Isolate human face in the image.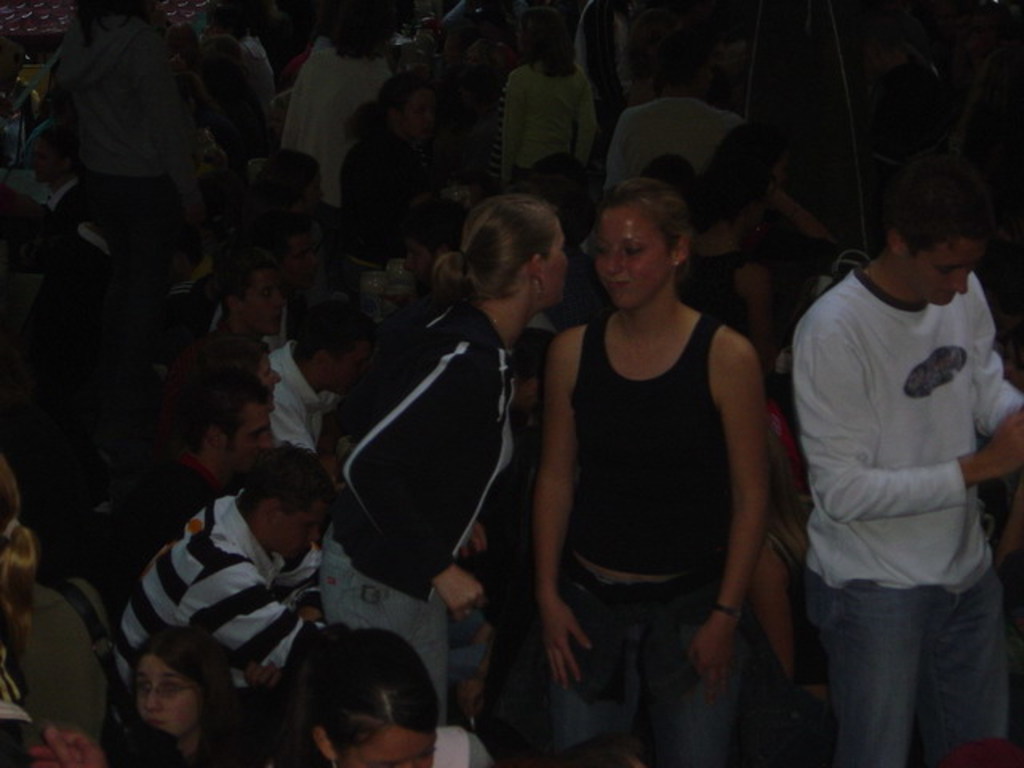
Isolated region: 134, 658, 197, 739.
